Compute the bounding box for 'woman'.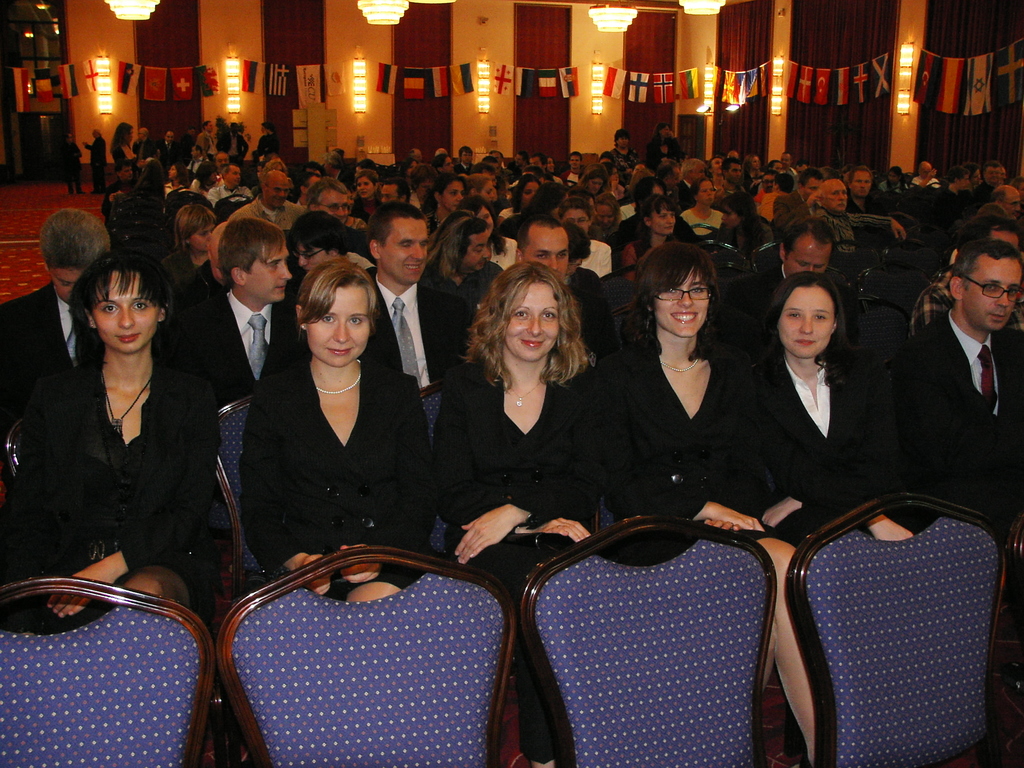
{"x1": 163, "y1": 163, "x2": 188, "y2": 198}.
